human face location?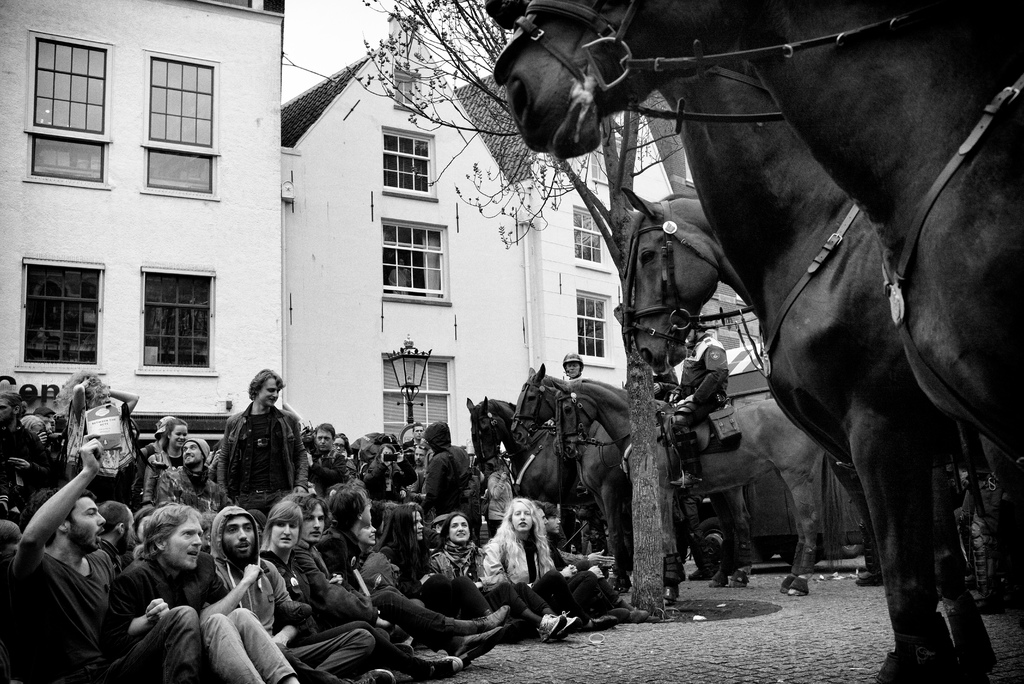
220:511:263:557
